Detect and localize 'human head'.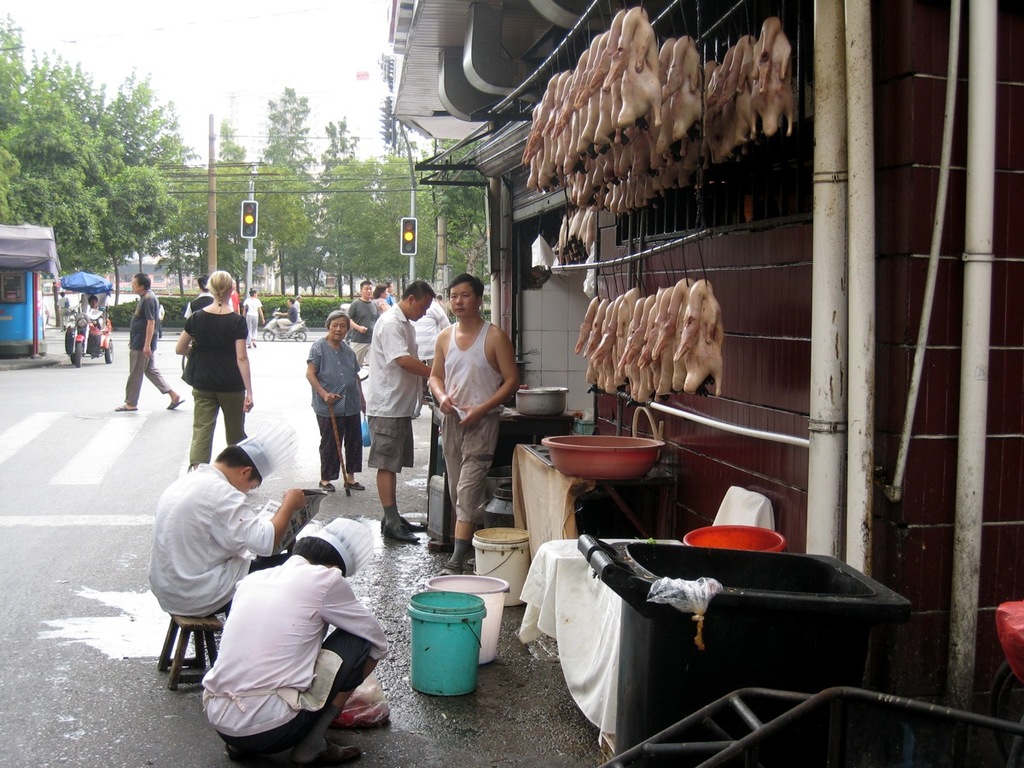
Localized at box=[205, 266, 236, 306].
